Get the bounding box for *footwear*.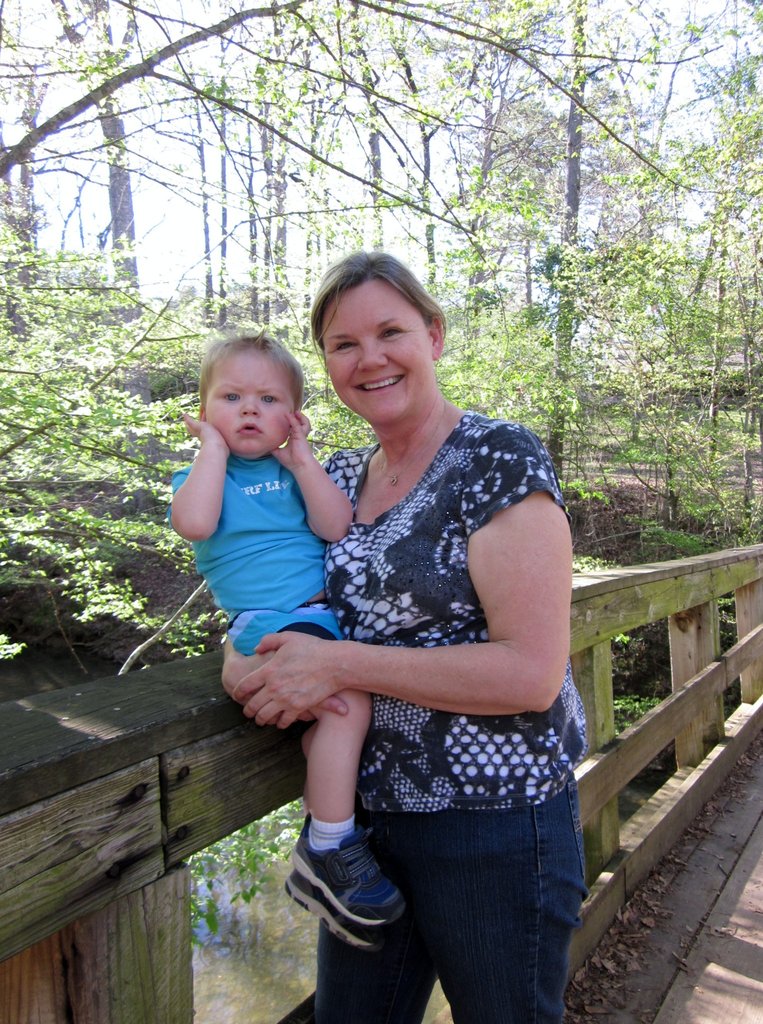
{"x1": 278, "y1": 838, "x2": 434, "y2": 984}.
